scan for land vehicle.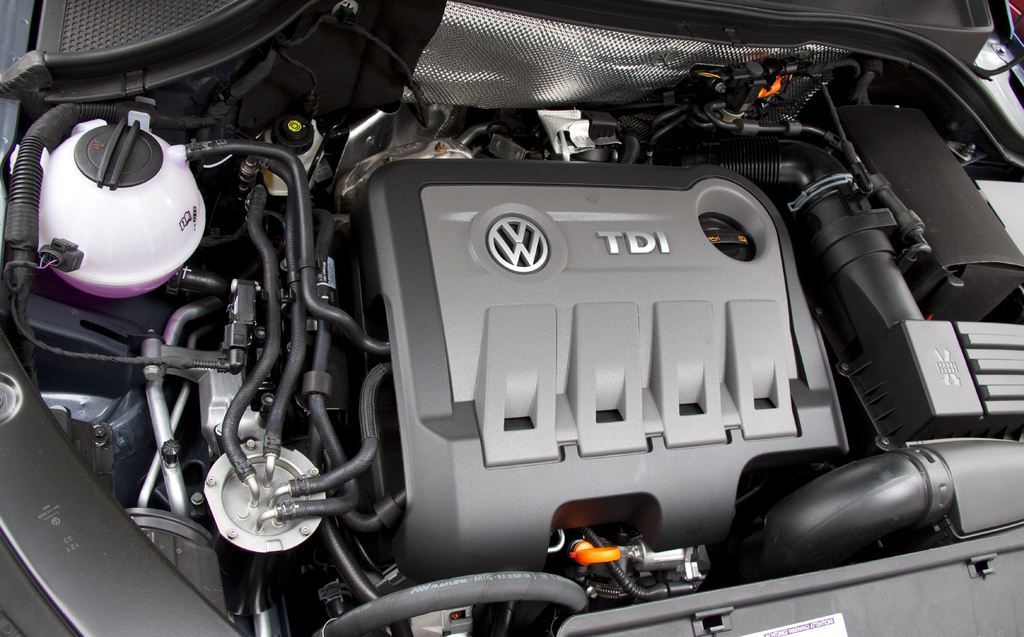
Scan result: [left=54, top=33, right=1023, bottom=627].
